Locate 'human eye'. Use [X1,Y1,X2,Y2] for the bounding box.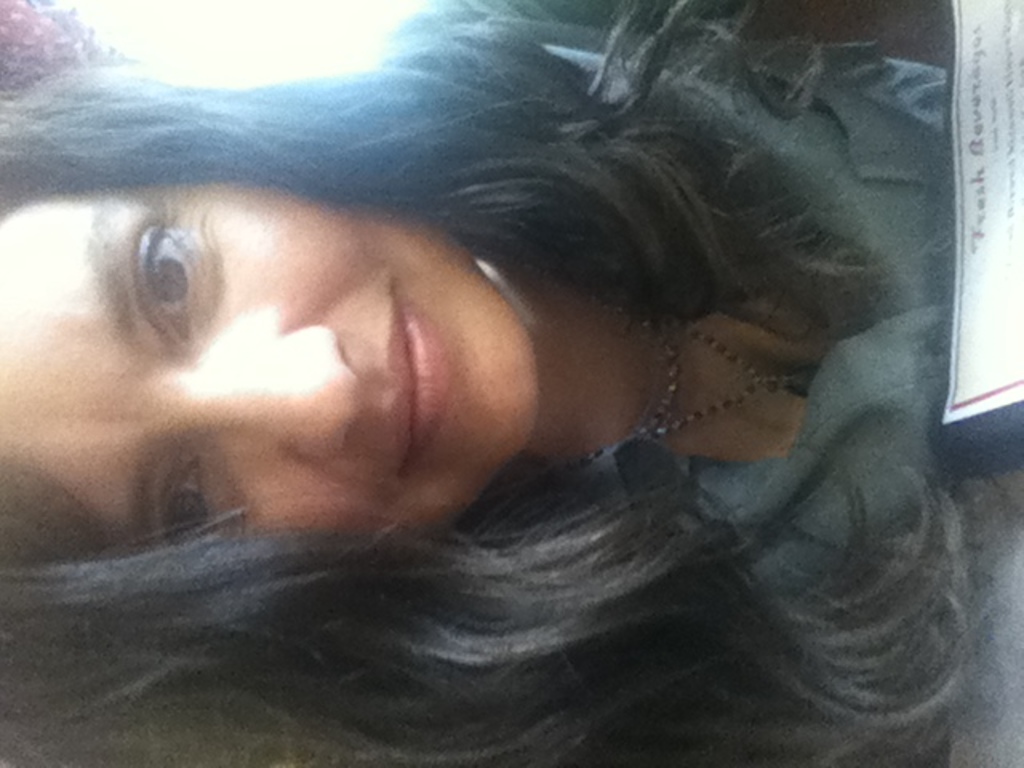
[74,194,253,363].
